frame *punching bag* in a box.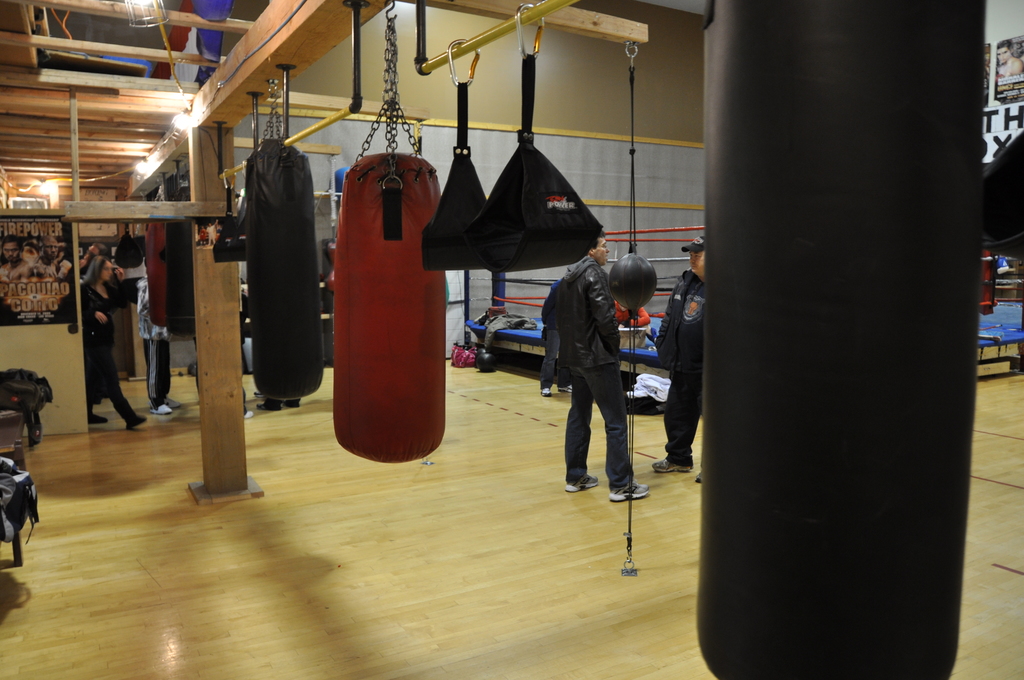
(x1=145, y1=219, x2=168, y2=329).
